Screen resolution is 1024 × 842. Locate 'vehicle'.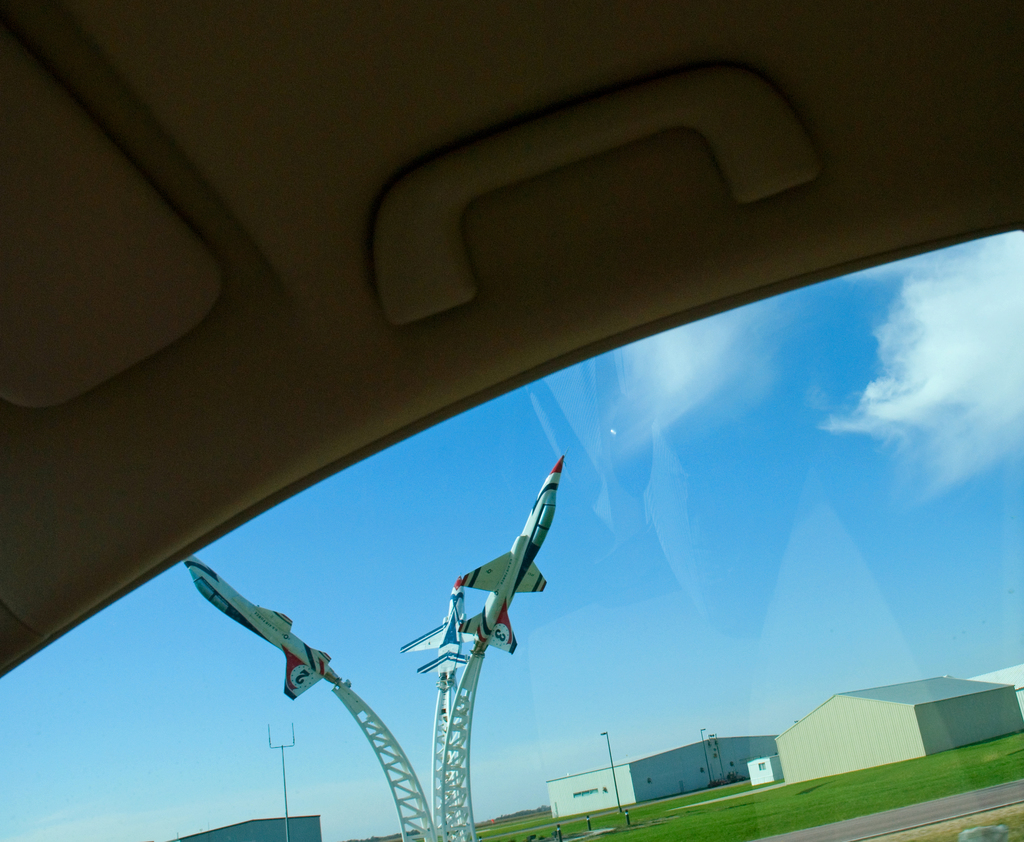
l=1, t=2, r=1023, b=841.
